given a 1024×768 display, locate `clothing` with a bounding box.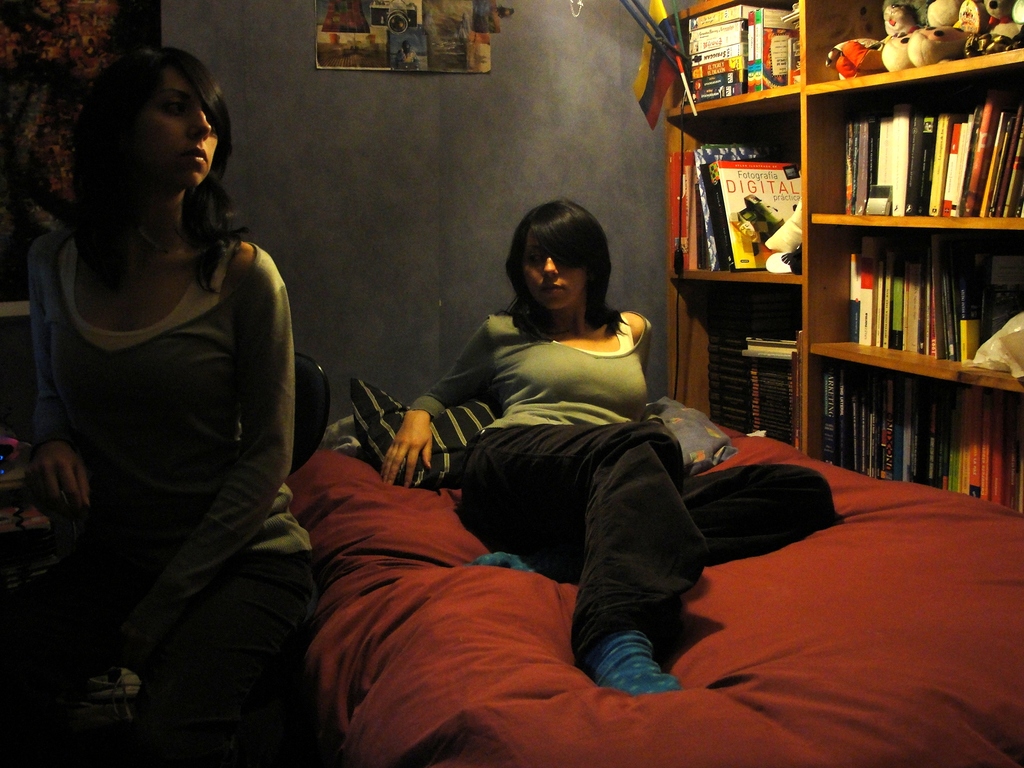
Located: [413, 307, 647, 426].
